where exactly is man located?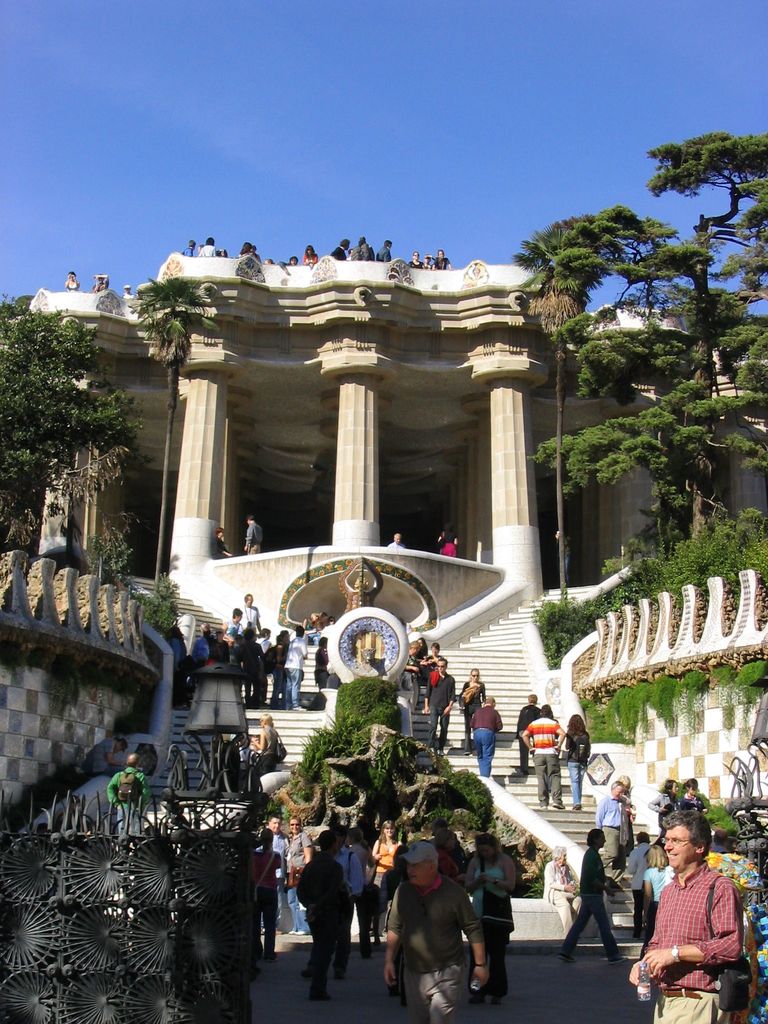
Its bounding box is detection(103, 737, 140, 777).
